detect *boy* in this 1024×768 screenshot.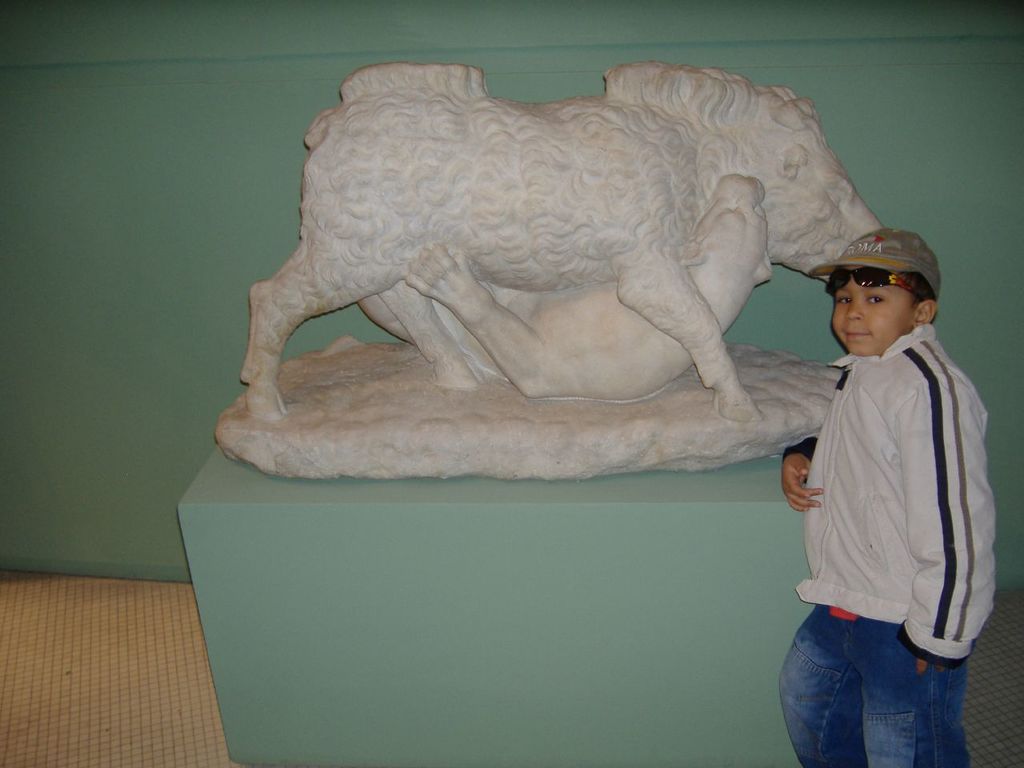
Detection: l=765, t=201, r=1000, b=758.
